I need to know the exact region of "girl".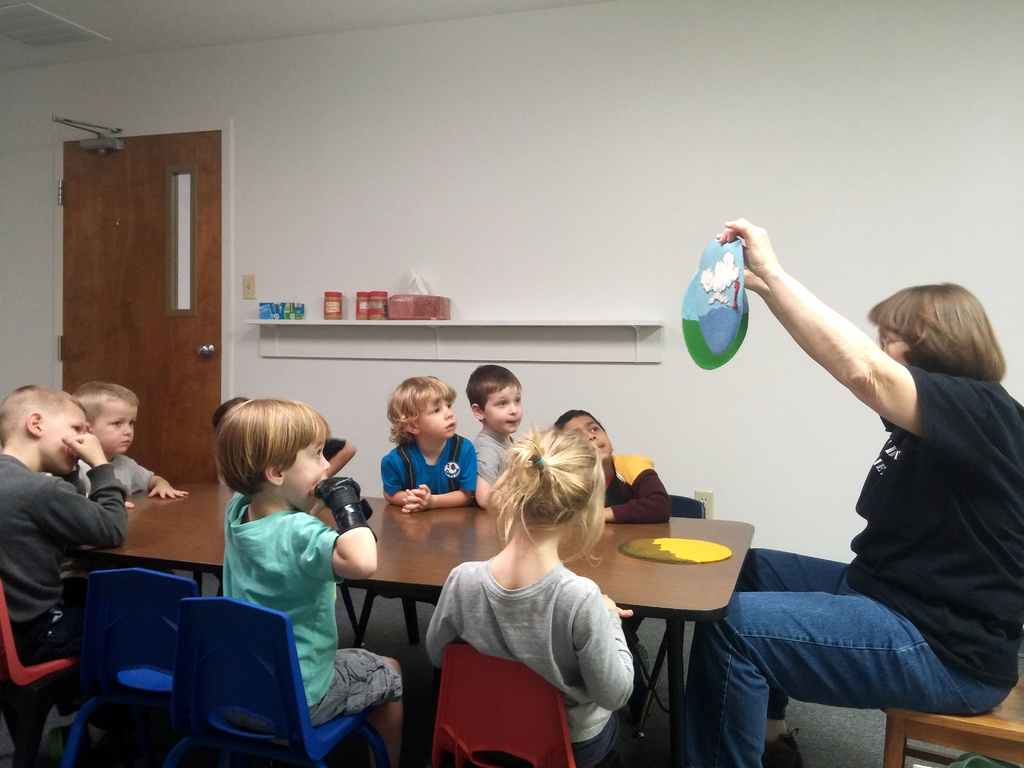
Region: [416, 429, 630, 766].
